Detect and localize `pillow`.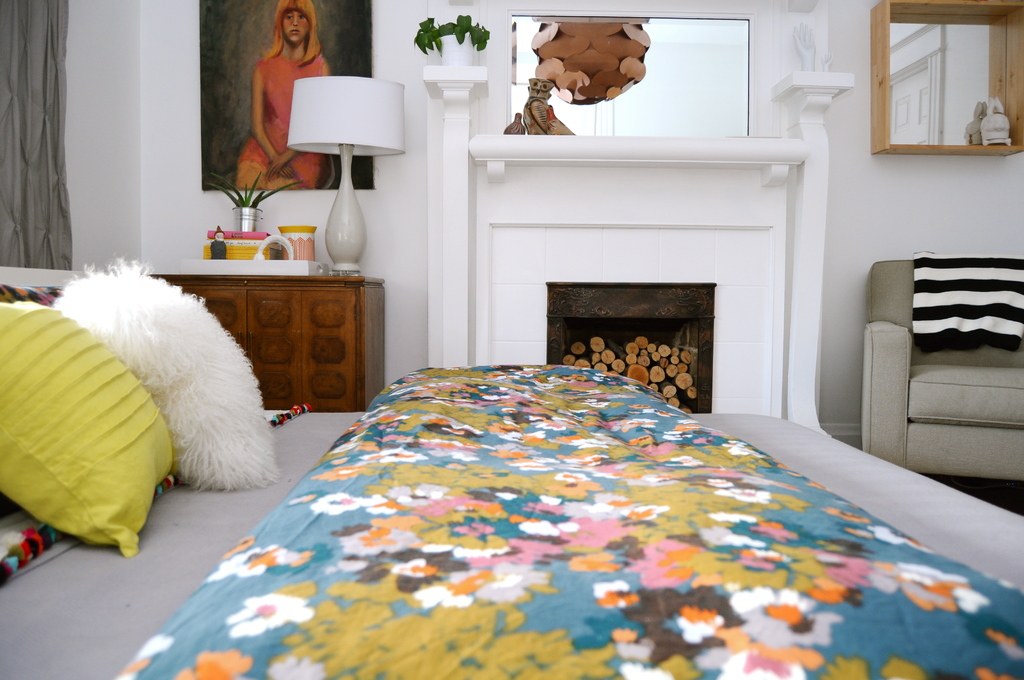
Localized at BBox(0, 295, 182, 559).
